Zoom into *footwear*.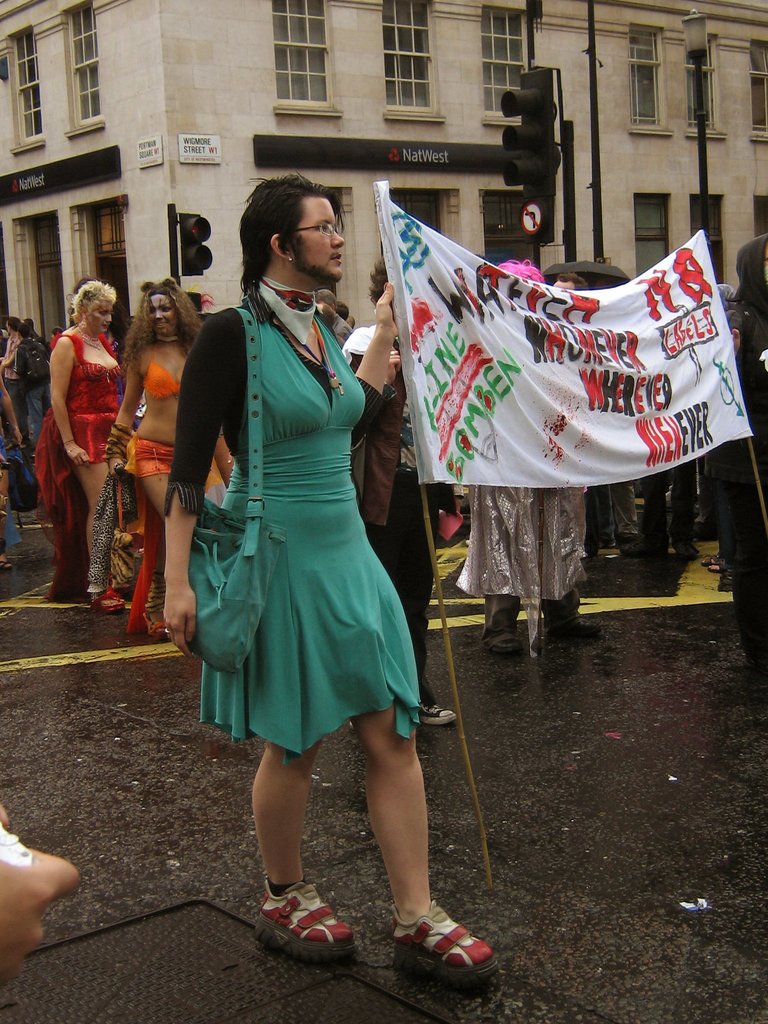
Zoom target: Rect(701, 552, 724, 577).
